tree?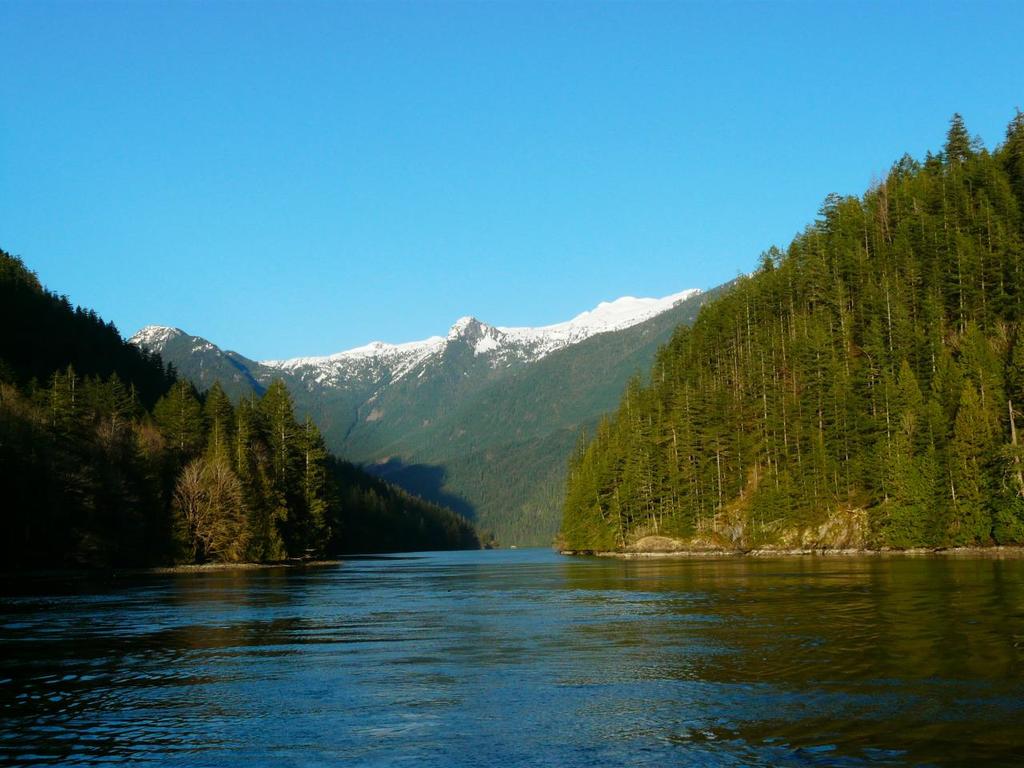
152/374/204/464
